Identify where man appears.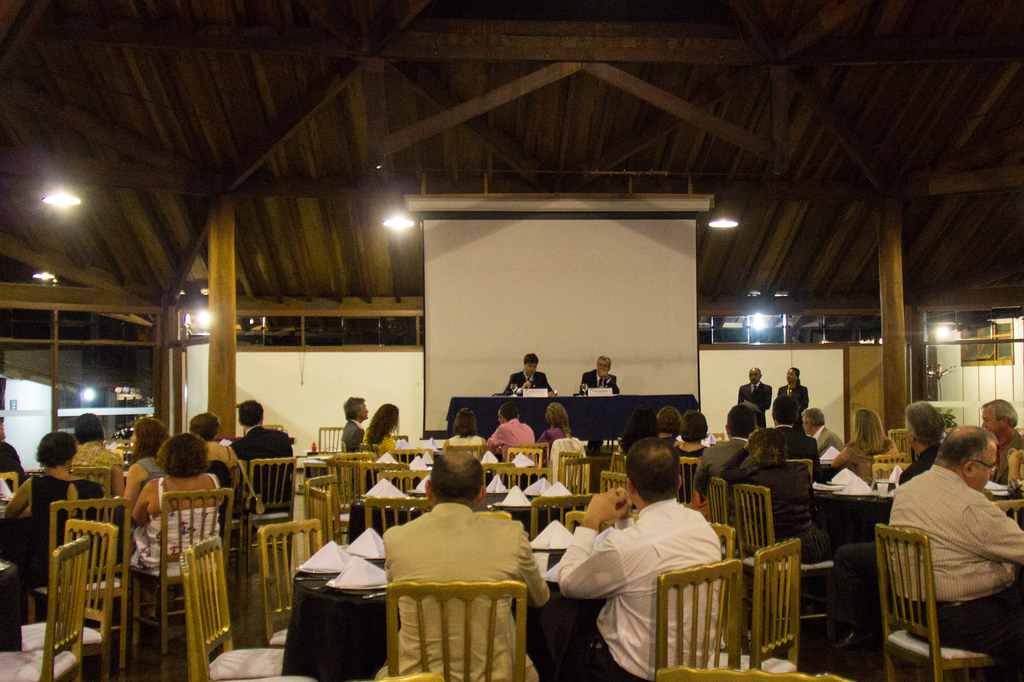
Appears at <region>339, 395, 369, 486</region>.
